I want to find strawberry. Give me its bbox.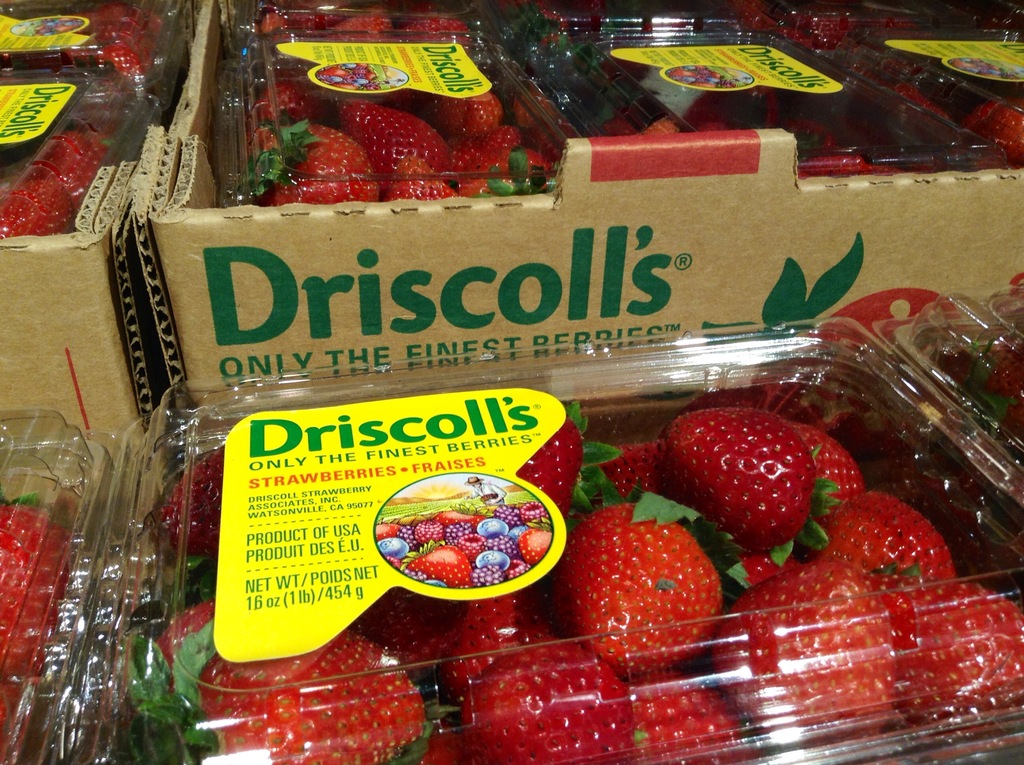
box=[420, 77, 521, 148].
